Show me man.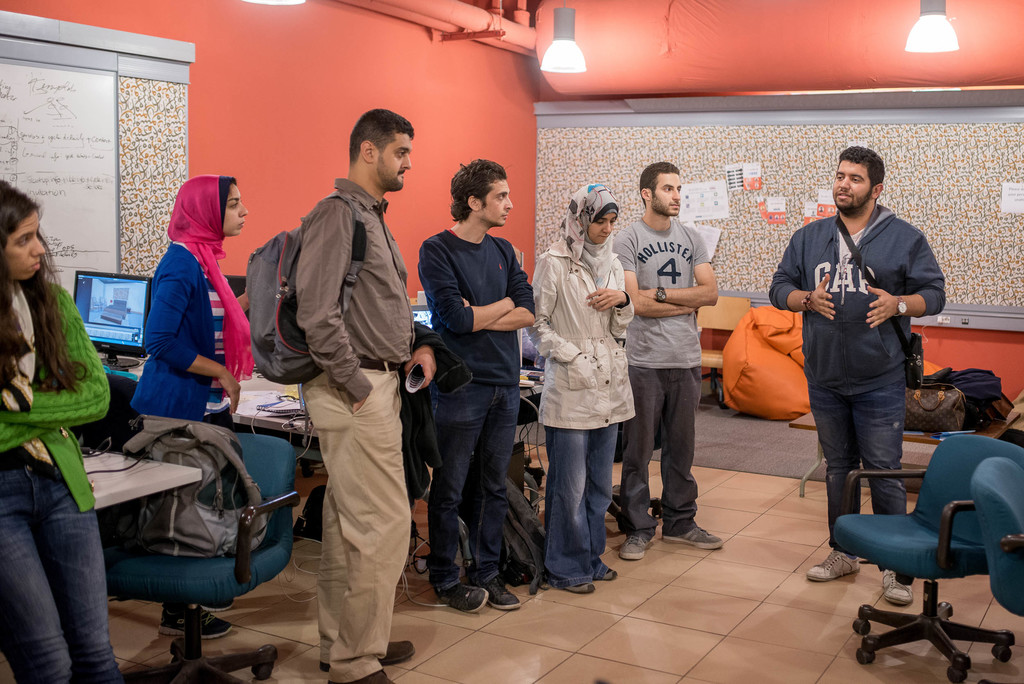
man is here: [602,168,751,560].
